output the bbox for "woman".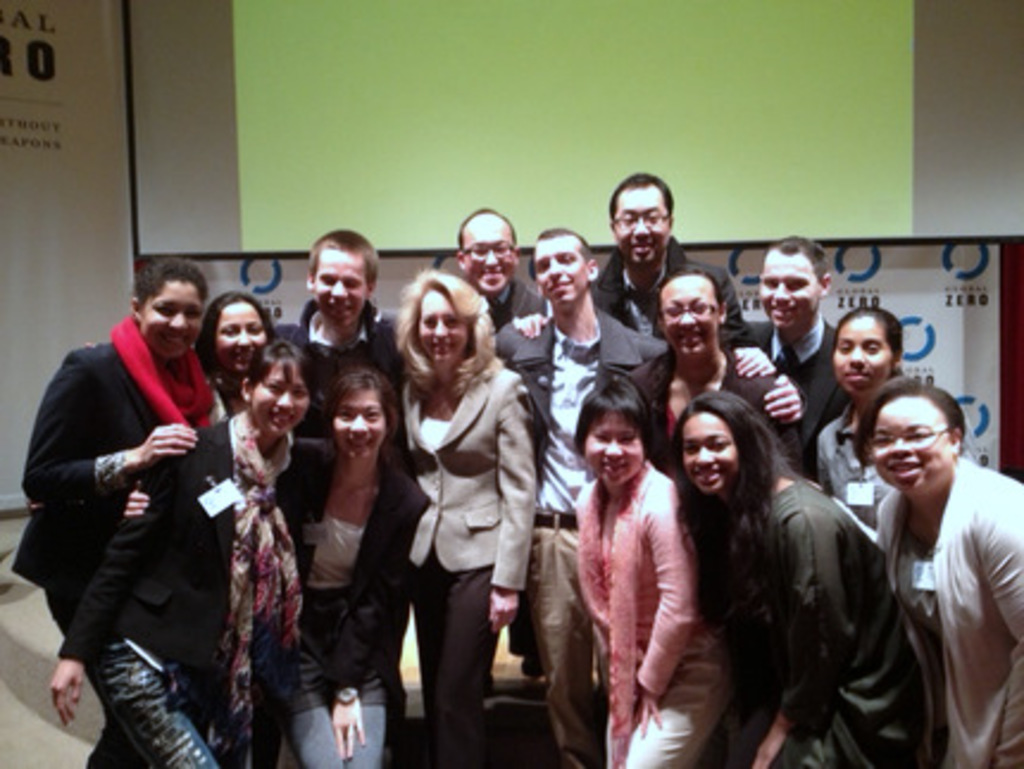
<box>393,274,536,767</box>.
